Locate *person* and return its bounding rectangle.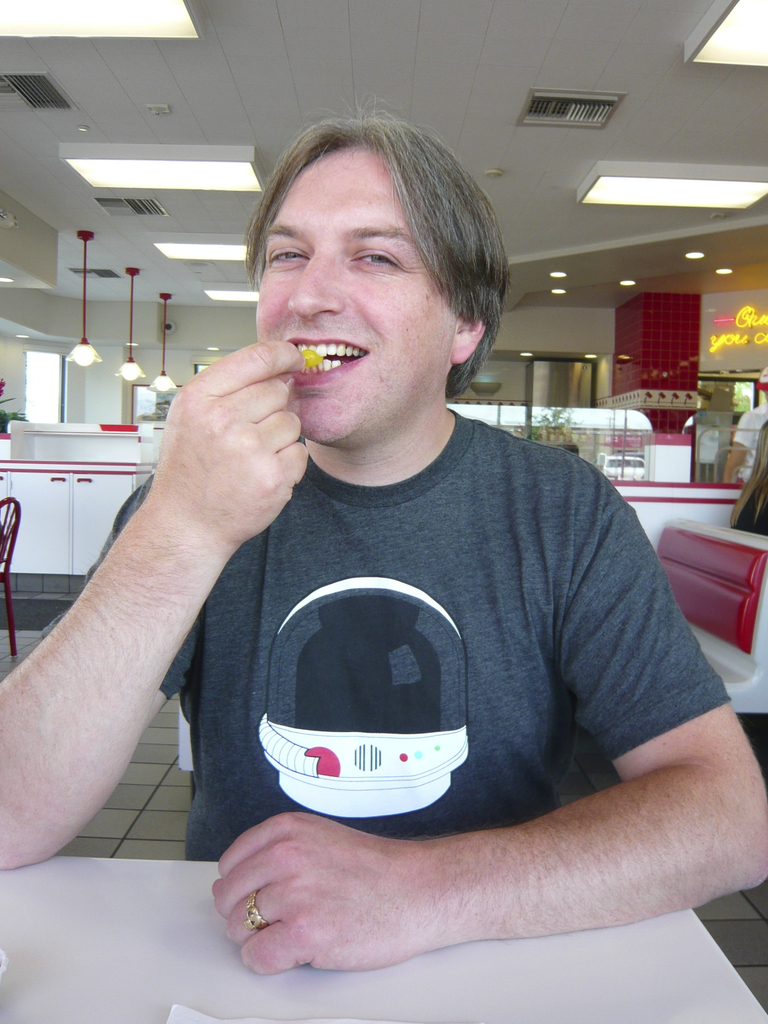
l=49, t=169, r=736, b=958.
